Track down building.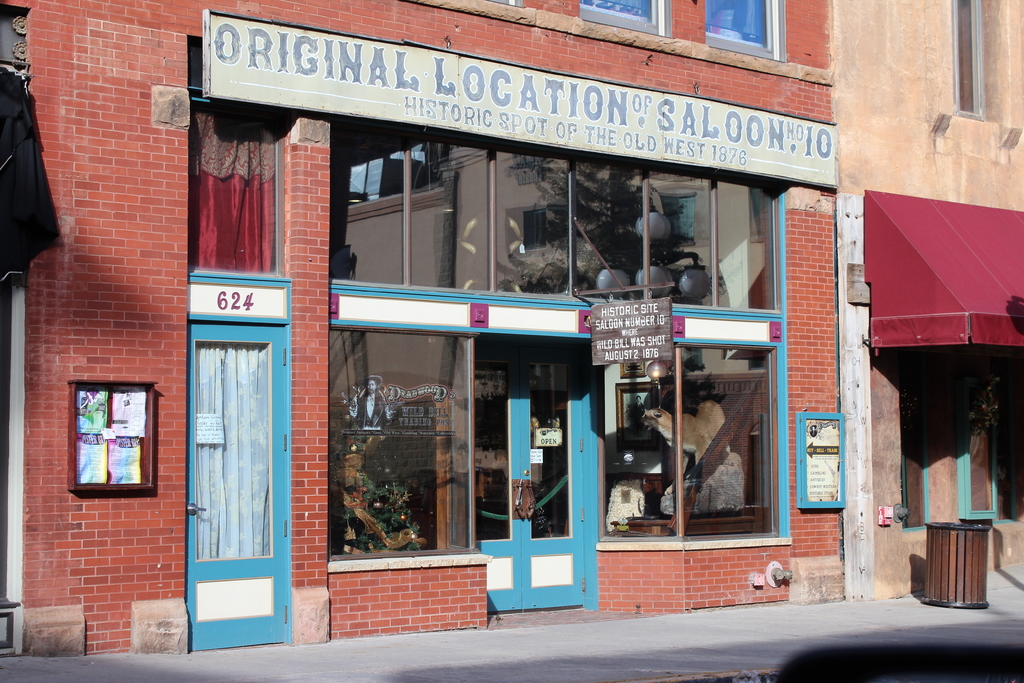
Tracked to x1=830 y1=0 x2=1023 y2=601.
